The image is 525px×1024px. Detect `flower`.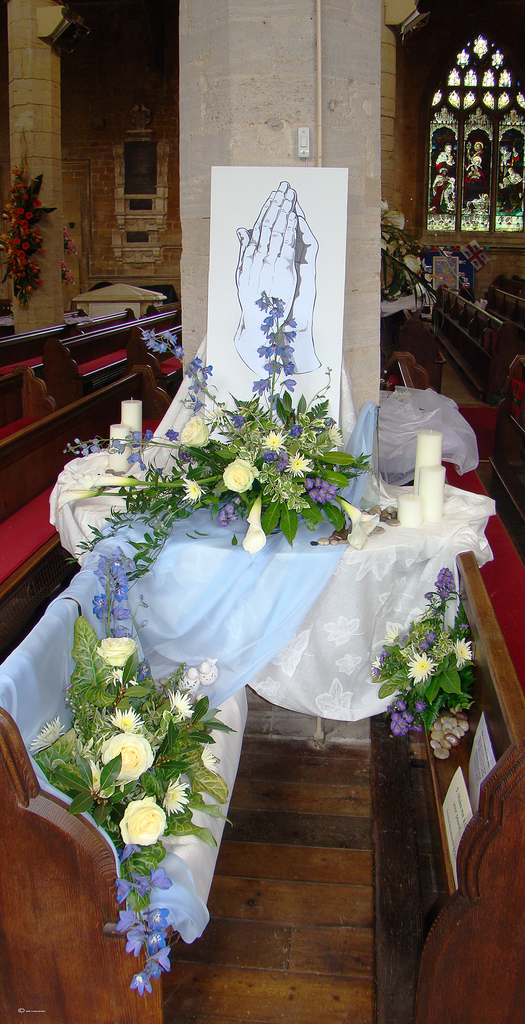
Detection: <region>335, 496, 381, 548</region>.
